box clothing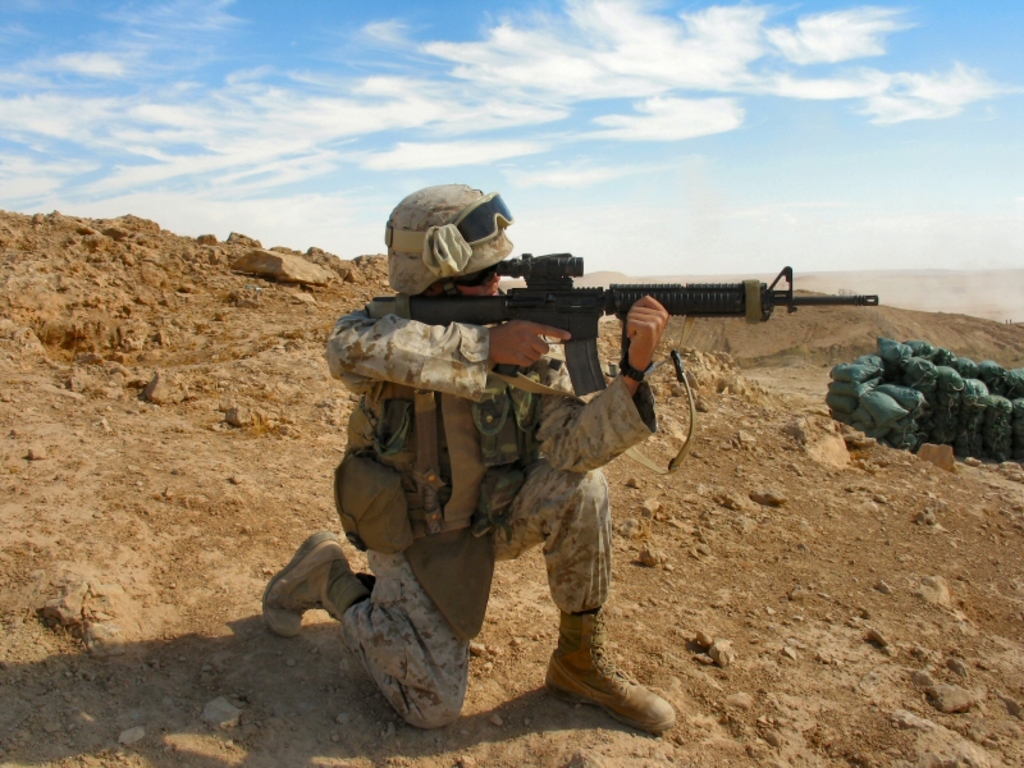
bbox=(308, 224, 696, 707)
